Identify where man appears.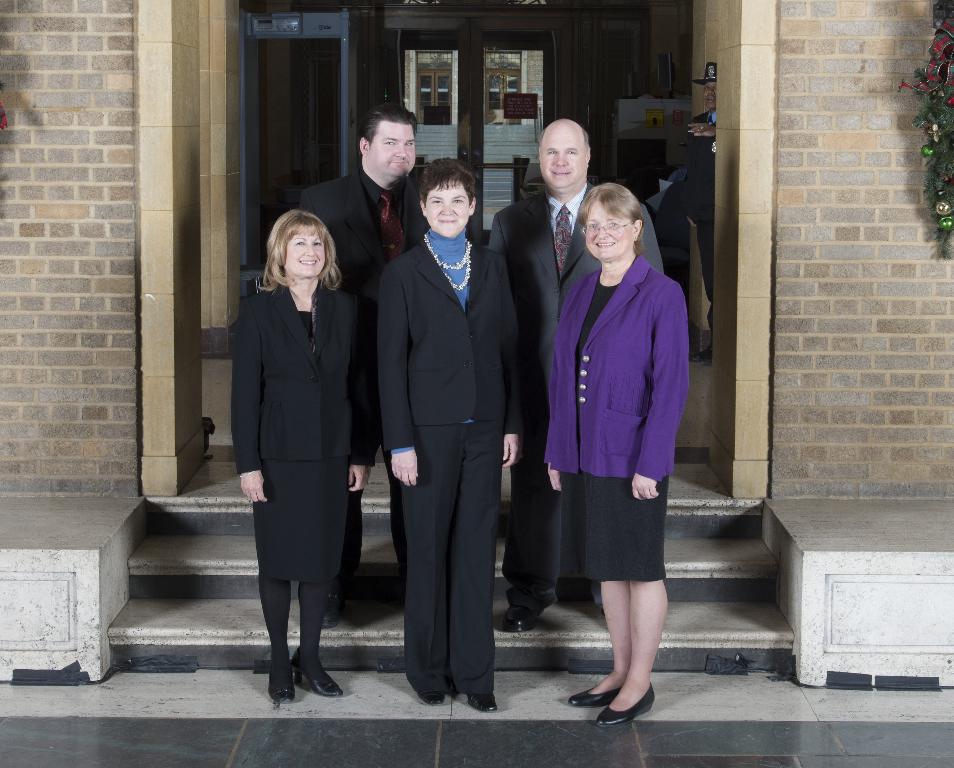
Appears at {"x1": 491, "y1": 119, "x2": 667, "y2": 631}.
